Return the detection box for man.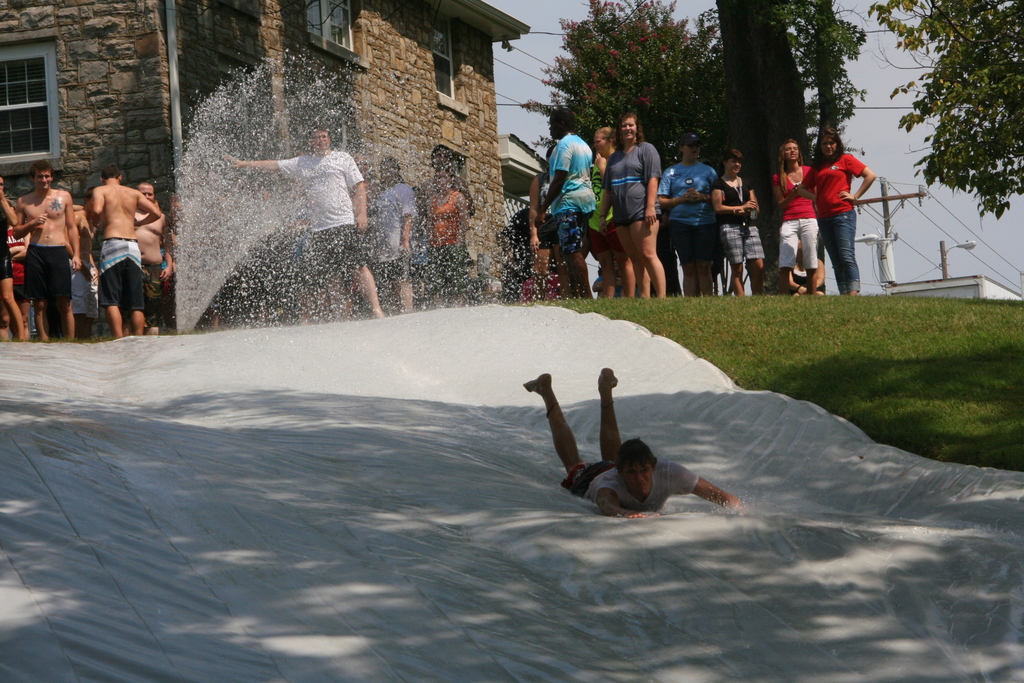
x1=220 y1=120 x2=387 y2=318.
